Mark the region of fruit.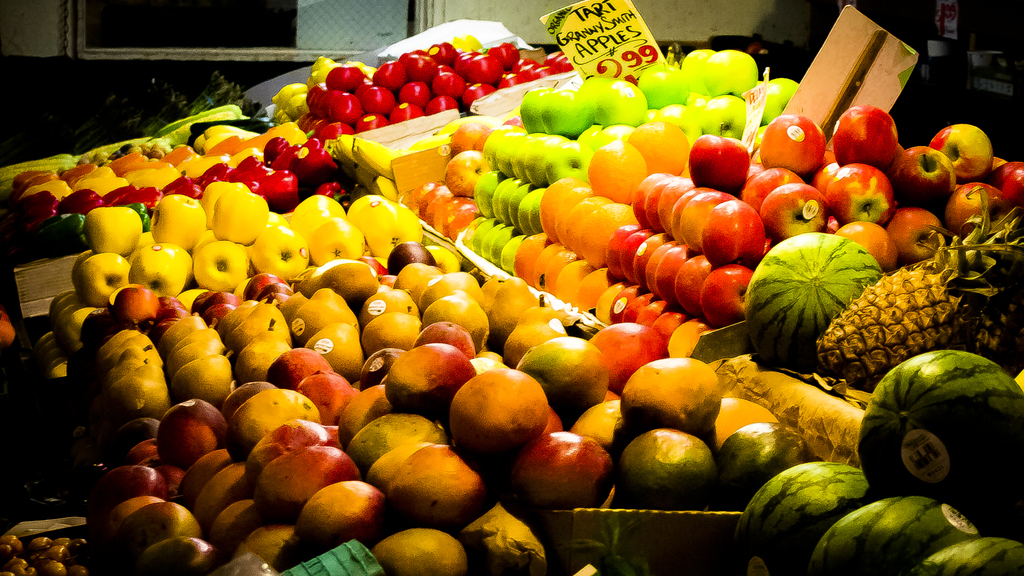
Region: (720,424,815,503).
